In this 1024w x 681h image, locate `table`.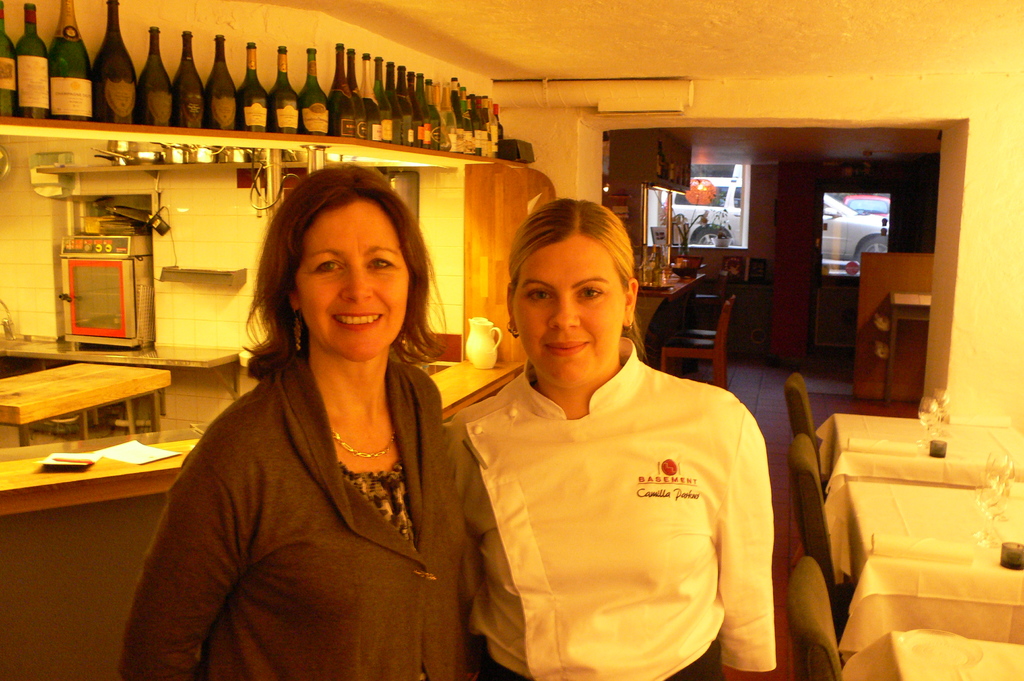
Bounding box: BBox(0, 349, 538, 502).
